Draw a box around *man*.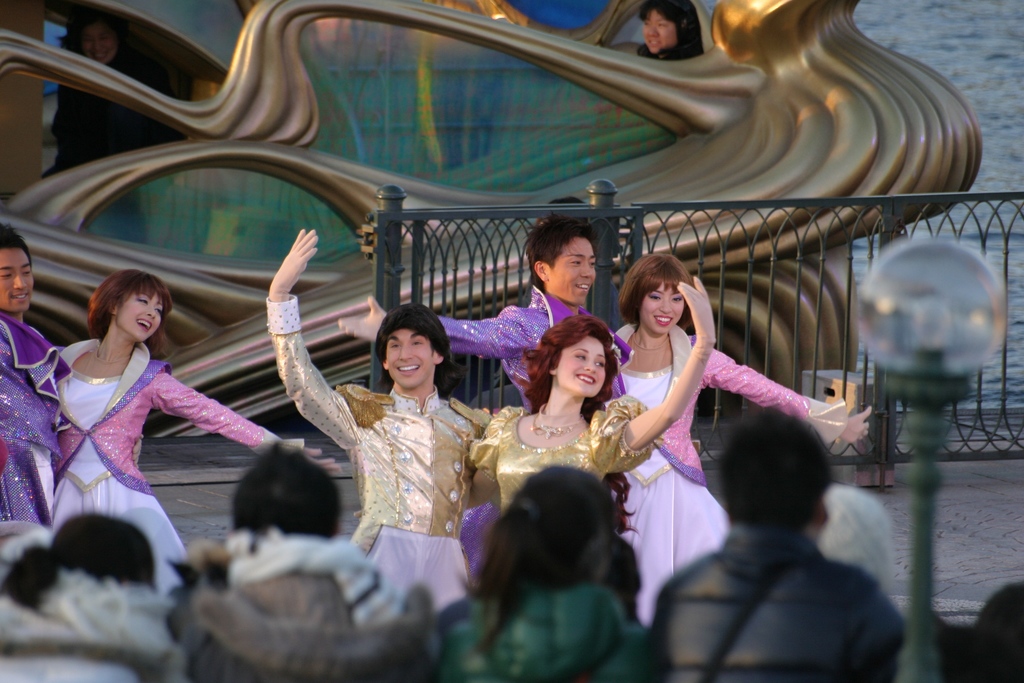
bbox(173, 436, 431, 682).
